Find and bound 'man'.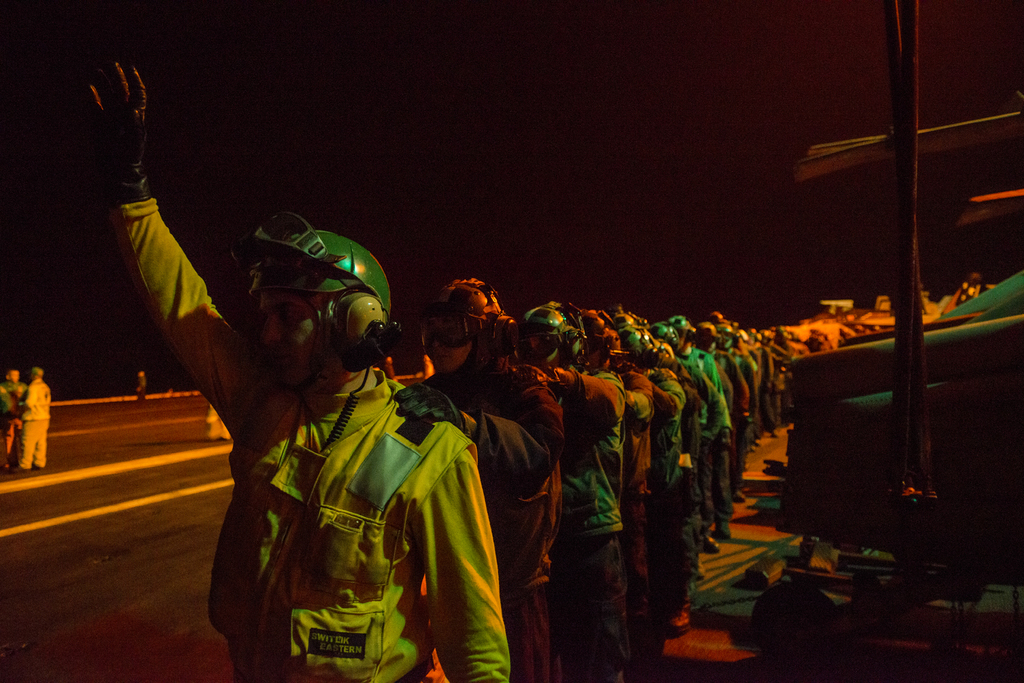
Bound: {"x1": 20, "y1": 366, "x2": 50, "y2": 470}.
